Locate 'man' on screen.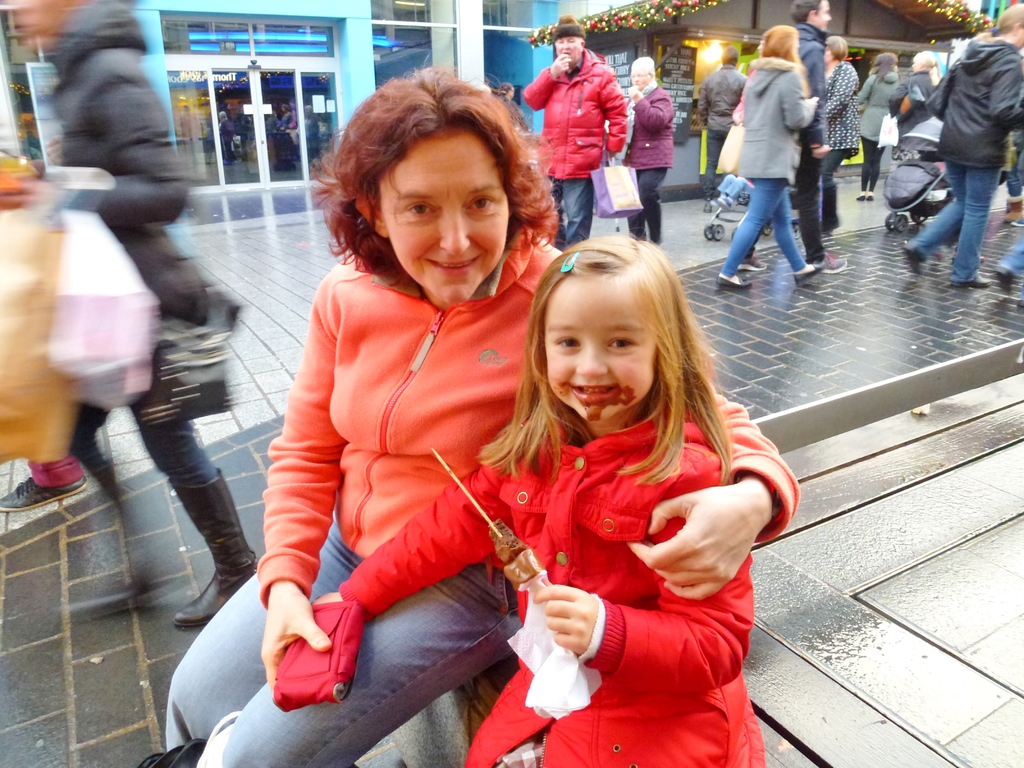
On screen at locate(910, 12, 1023, 277).
